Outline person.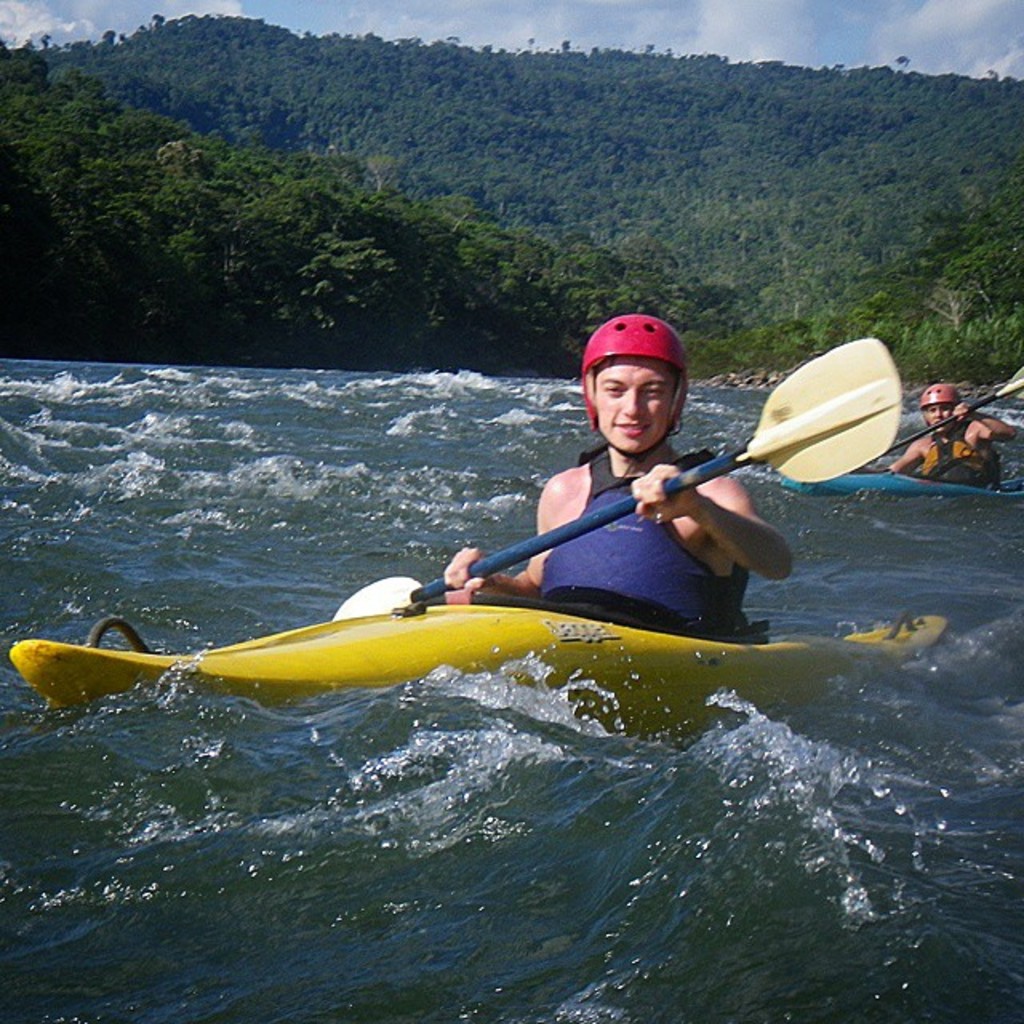
Outline: <region>445, 320, 795, 634</region>.
